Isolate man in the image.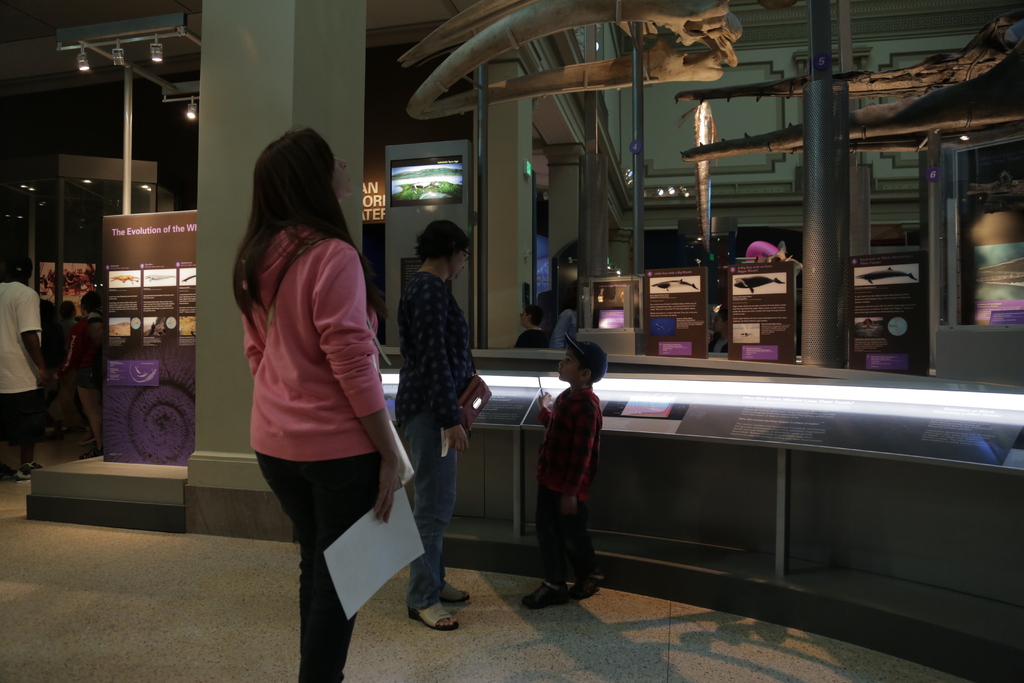
Isolated region: pyautogui.locateOnScreen(0, 254, 57, 481).
